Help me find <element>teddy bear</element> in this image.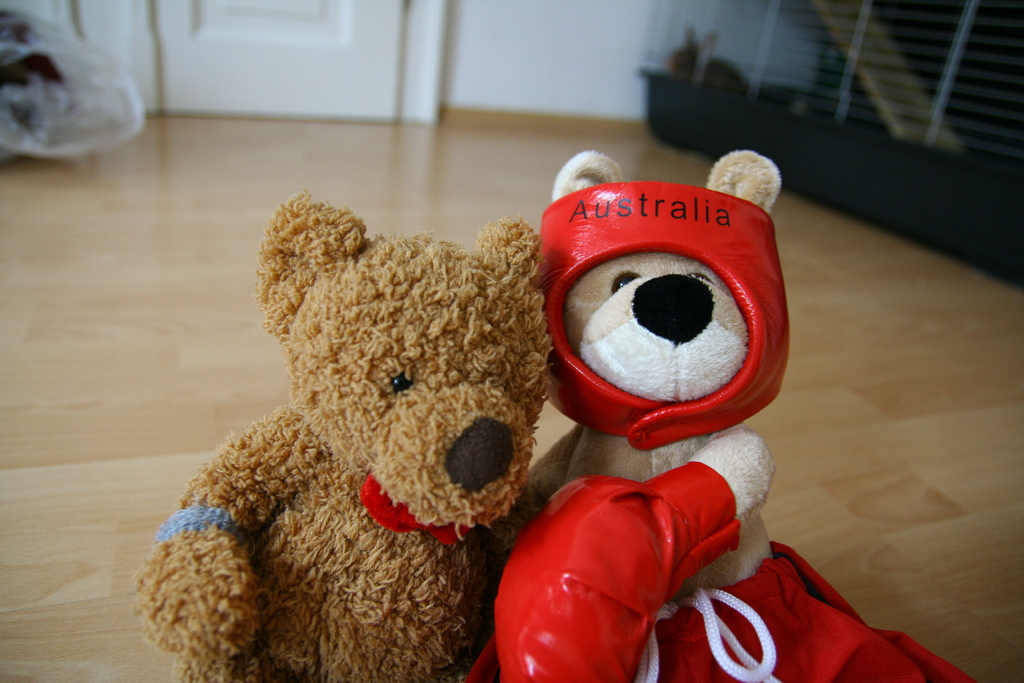
Found it: x1=135, y1=187, x2=540, y2=676.
